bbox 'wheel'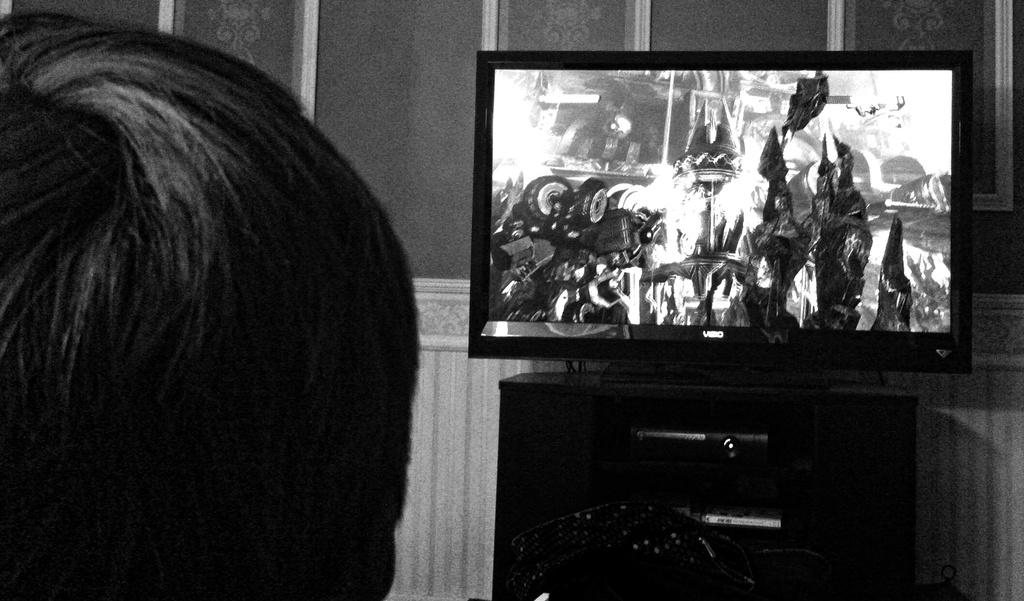
571, 177, 609, 228
